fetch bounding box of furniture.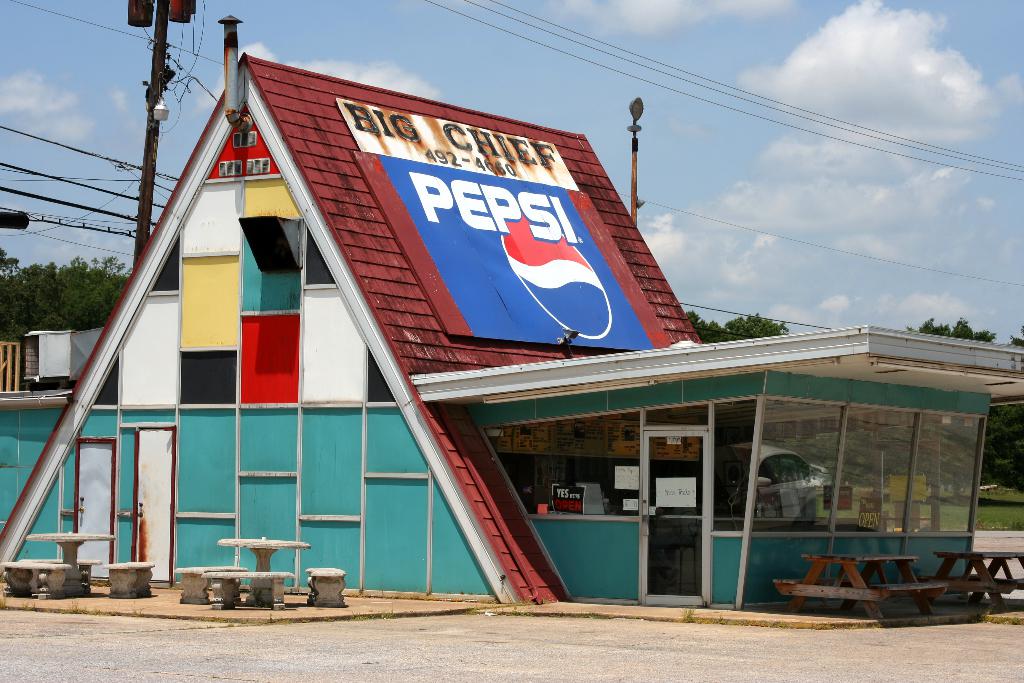
Bbox: box=[934, 548, 1023, 611].
